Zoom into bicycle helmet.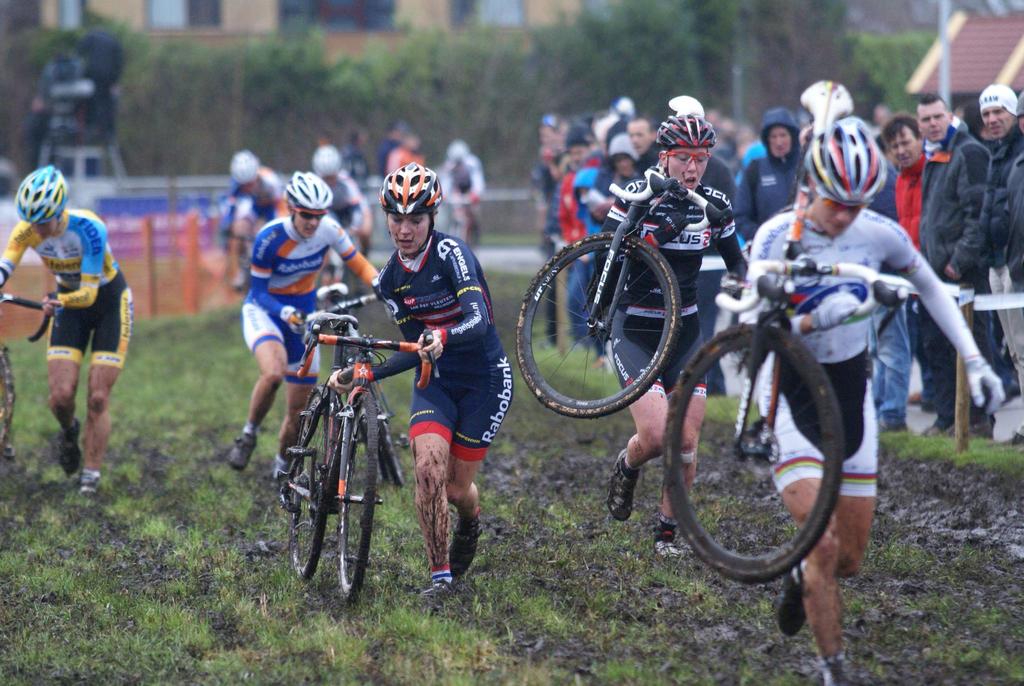
Zoom target: [x1=806, y1=117, x2=886, y2=209].
